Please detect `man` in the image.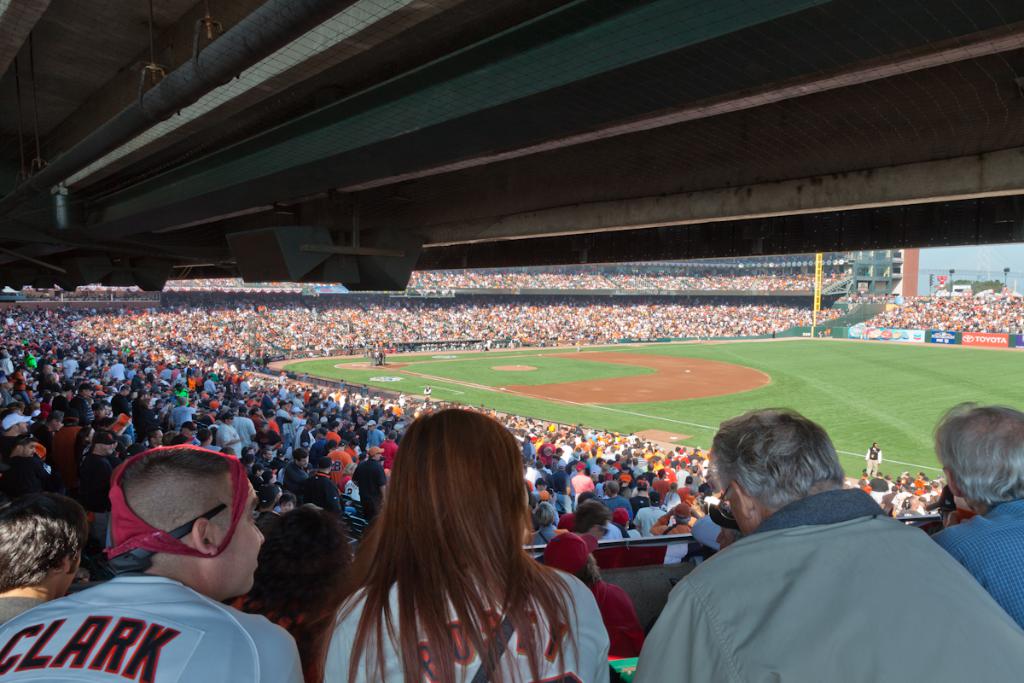
bbox(0, 443, 305, 682).
